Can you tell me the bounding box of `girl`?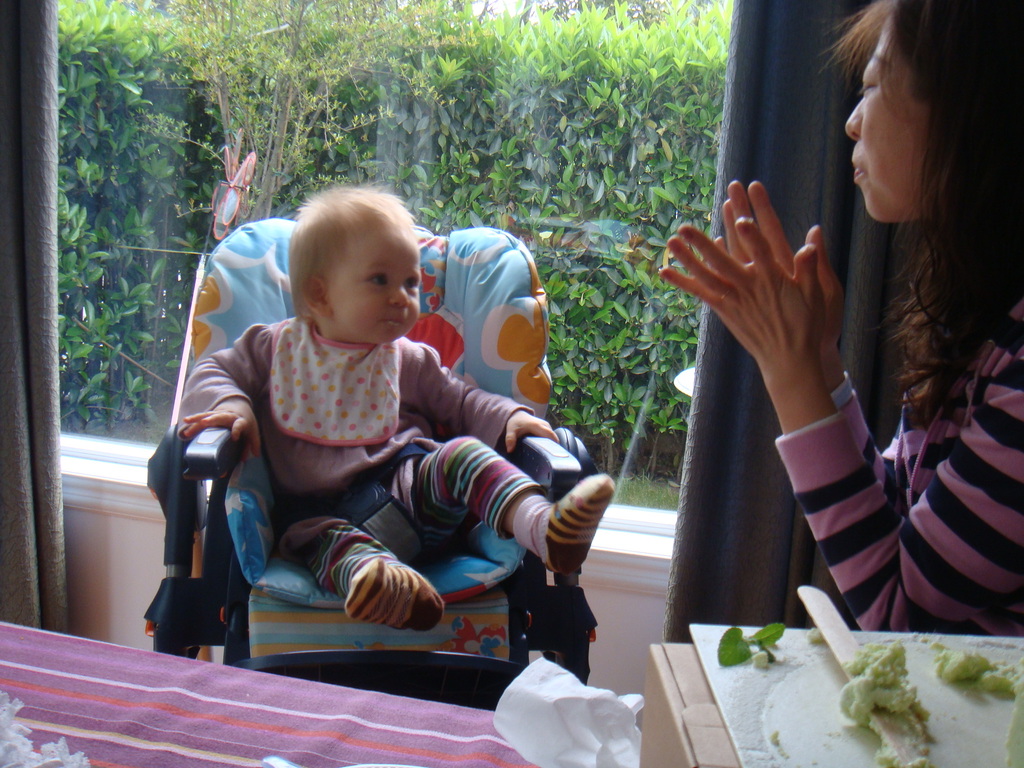
[left=177, top=179, right=621, bottom=627].
